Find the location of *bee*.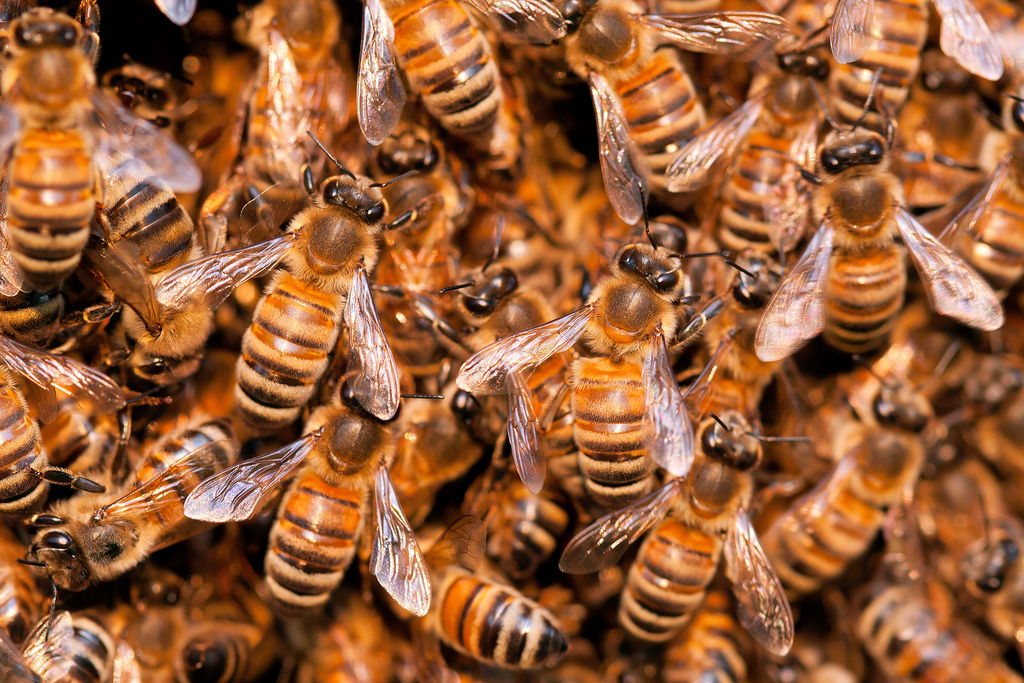
Location: [x1=147, y1=129, x2=426, y2=433].
